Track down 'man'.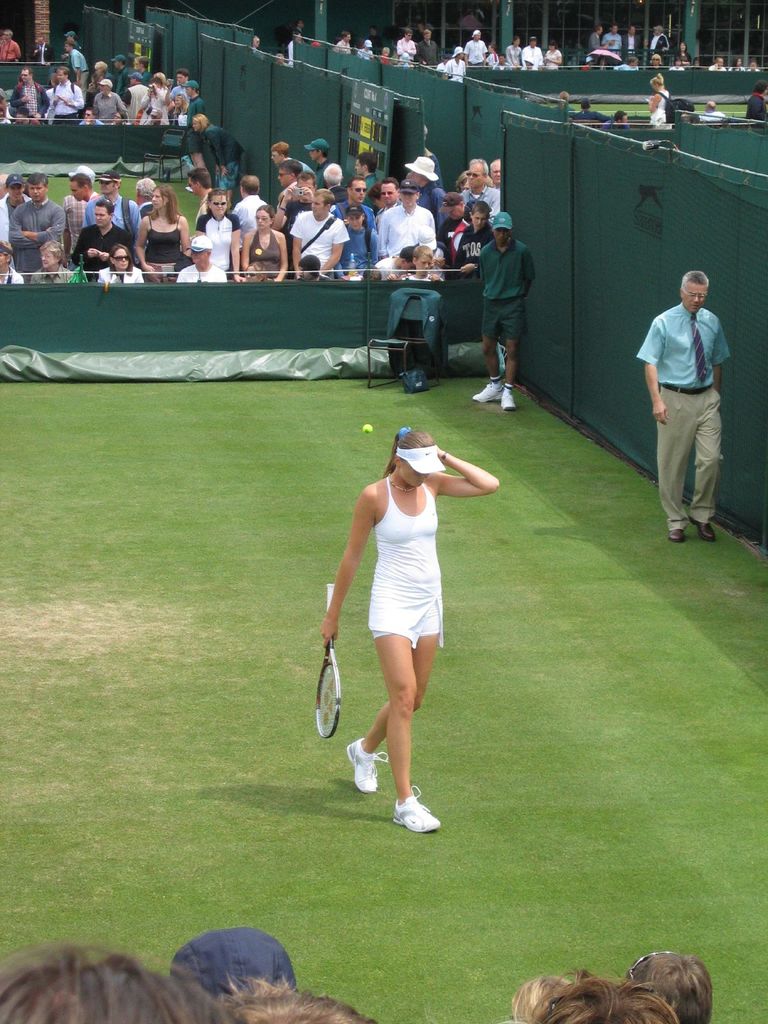
Tracked to region(518, 35, 543, 66).
